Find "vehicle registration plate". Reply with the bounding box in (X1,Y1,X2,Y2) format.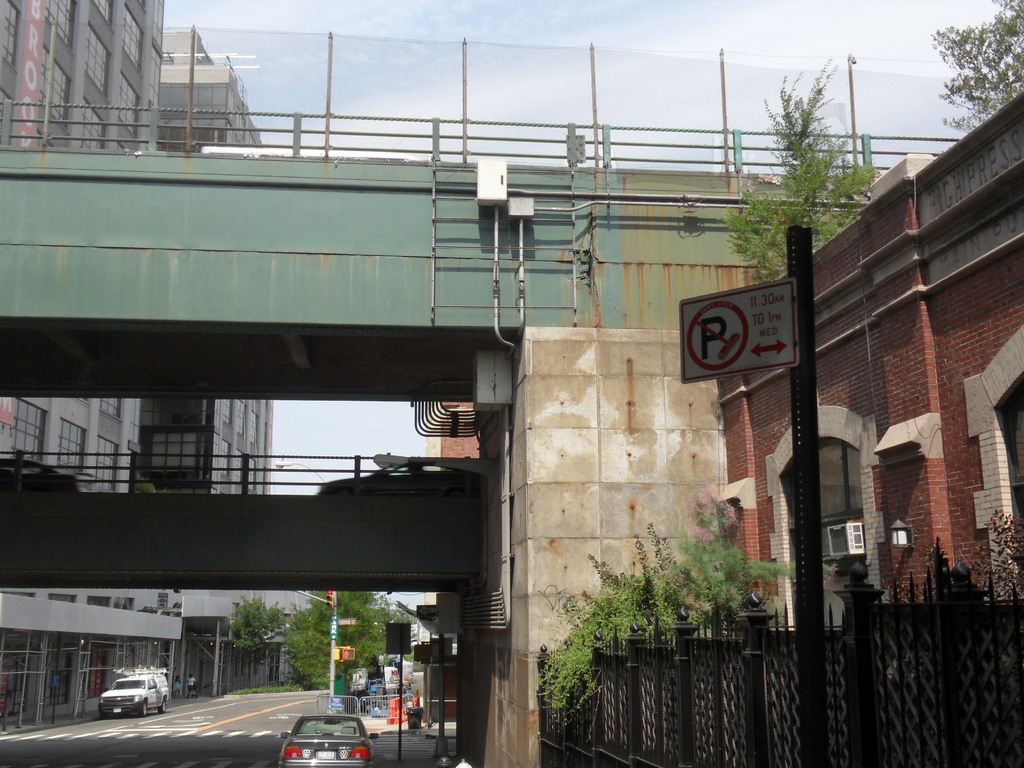
(316,748,335,762).
